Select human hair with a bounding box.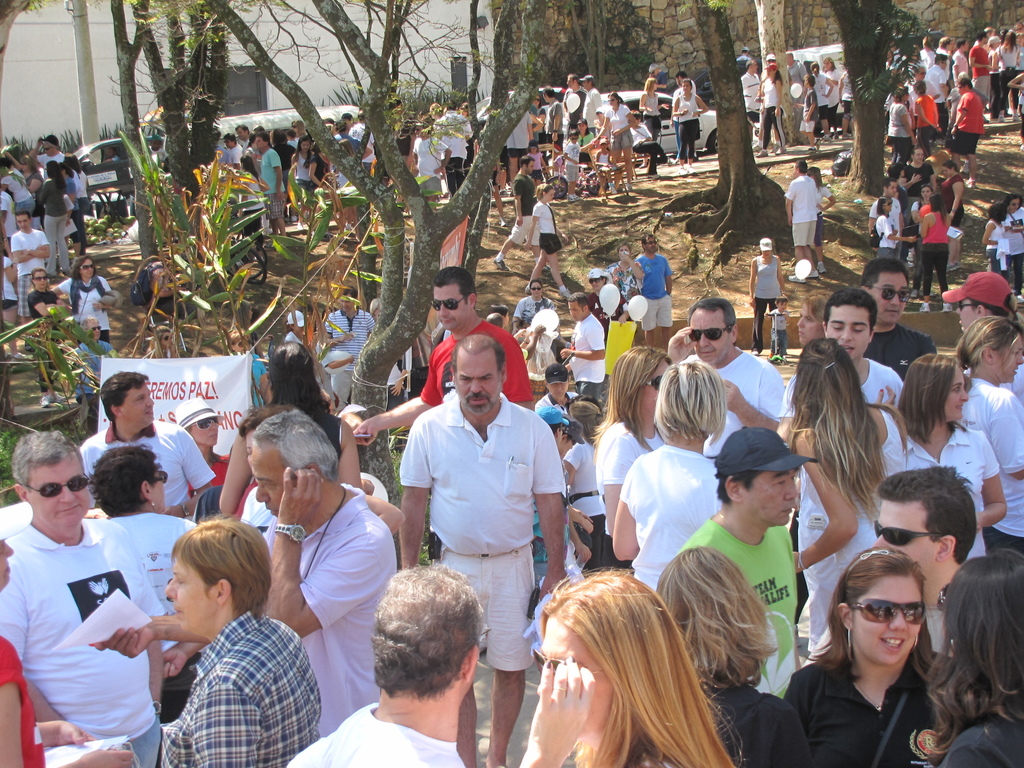
<box>1005,192,1021,213</box>.
